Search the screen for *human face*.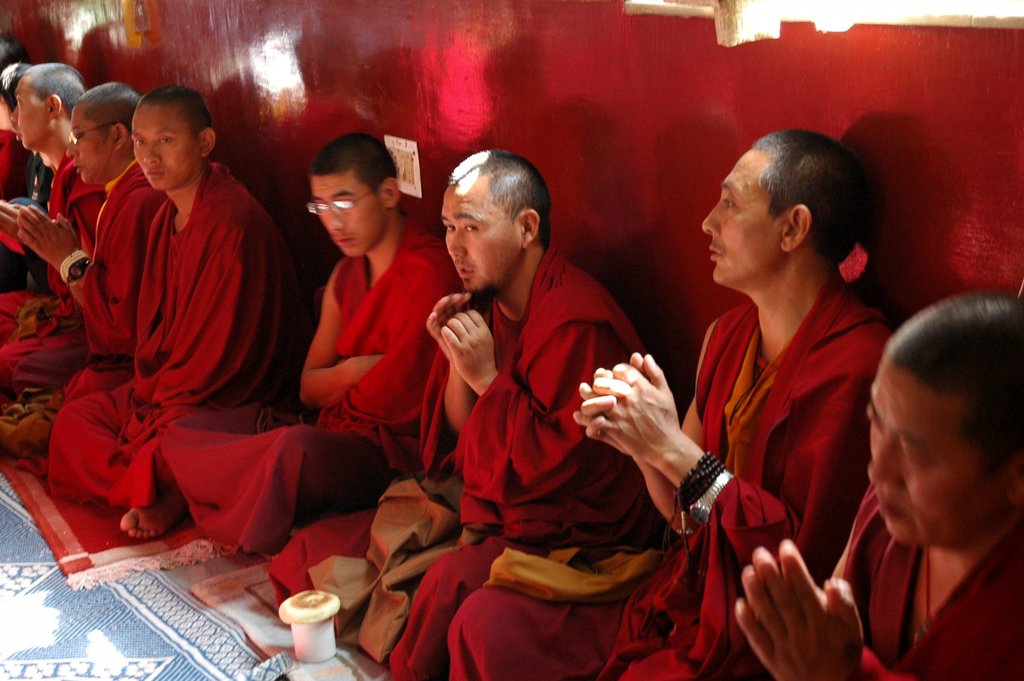
Found at {"x1": 315, "y1": 165, "x2": 390, "y2": 259}.
